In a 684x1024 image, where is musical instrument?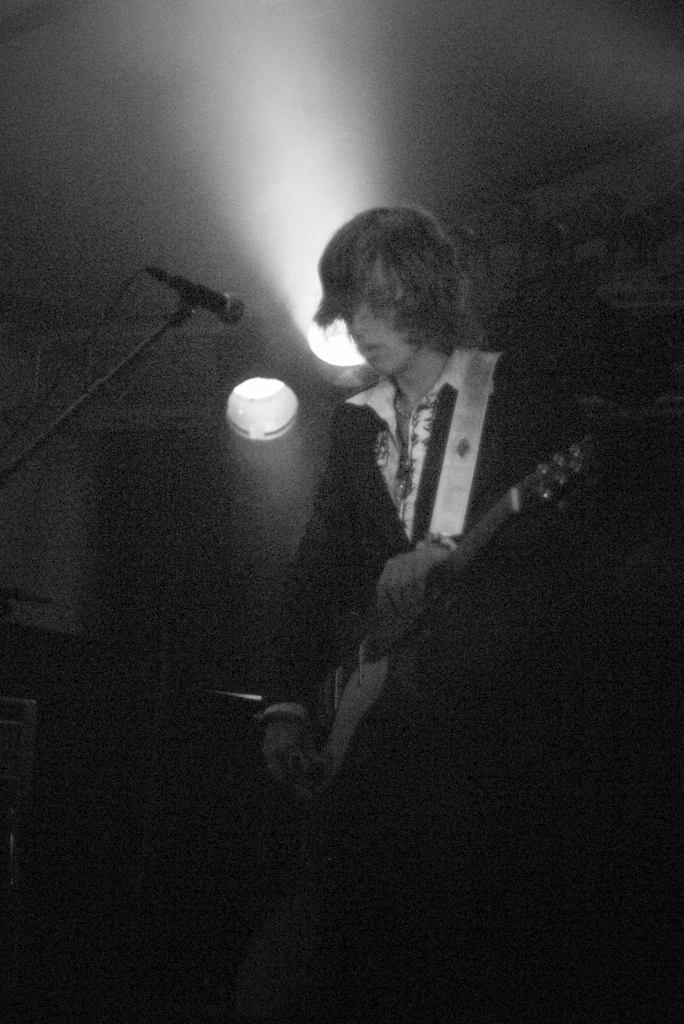
(x1=297, y1=439, x2=606, y2=811).
